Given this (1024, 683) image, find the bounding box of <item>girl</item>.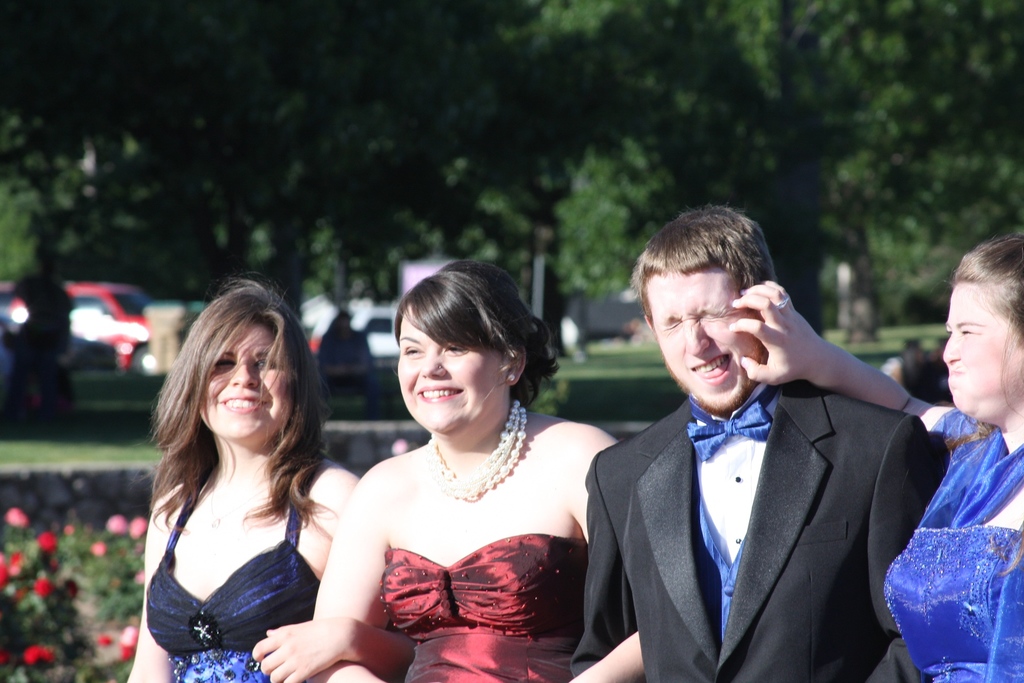
131/272/413/682.
